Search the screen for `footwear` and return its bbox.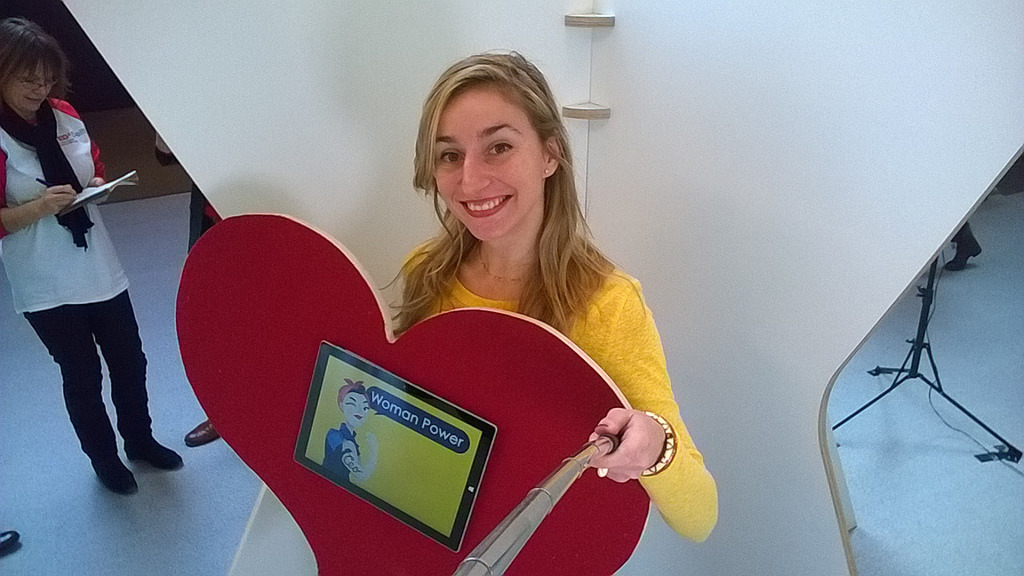
Found: 125:438:186:474.
